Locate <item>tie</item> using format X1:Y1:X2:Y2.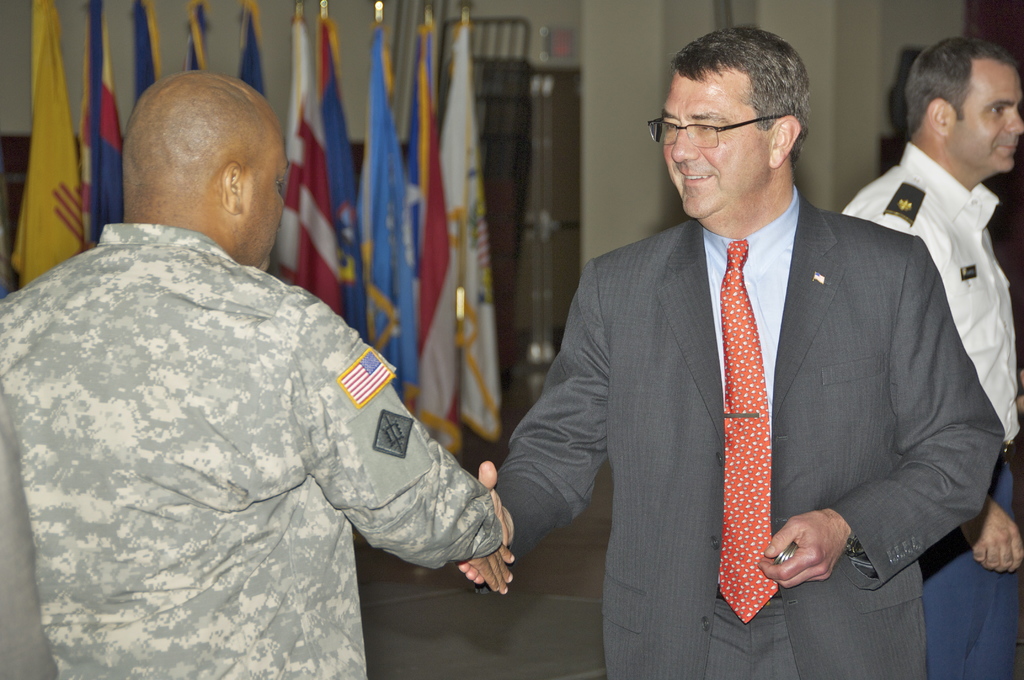
719:243:780:619.
